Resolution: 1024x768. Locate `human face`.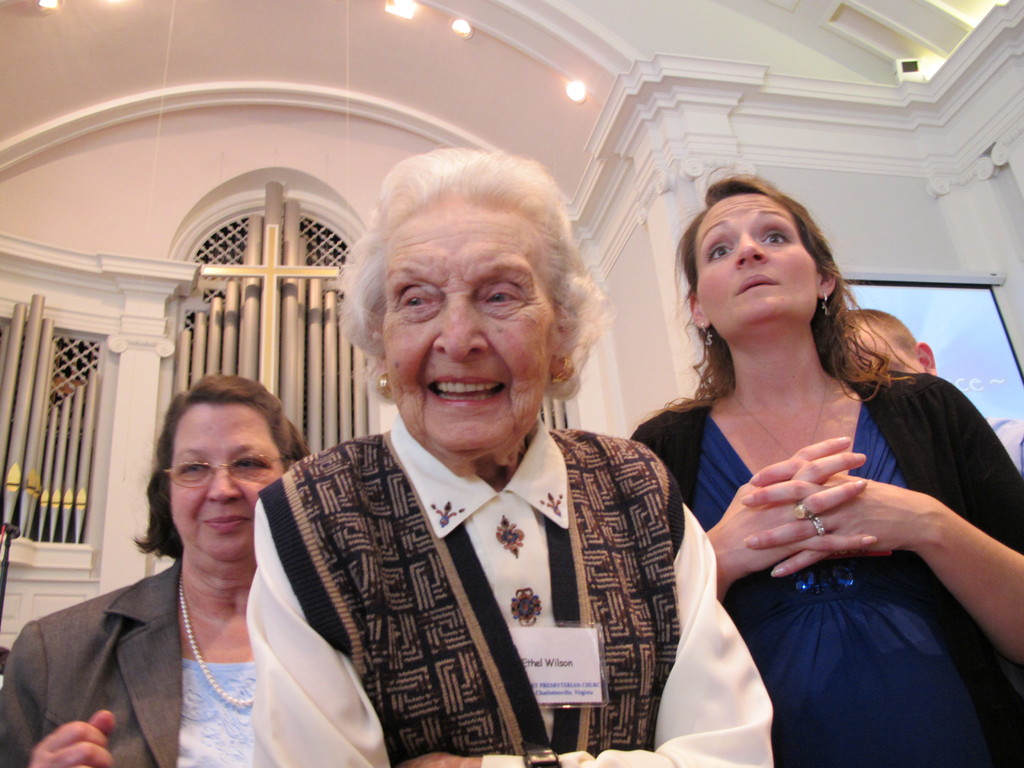
696/195/818/340.
